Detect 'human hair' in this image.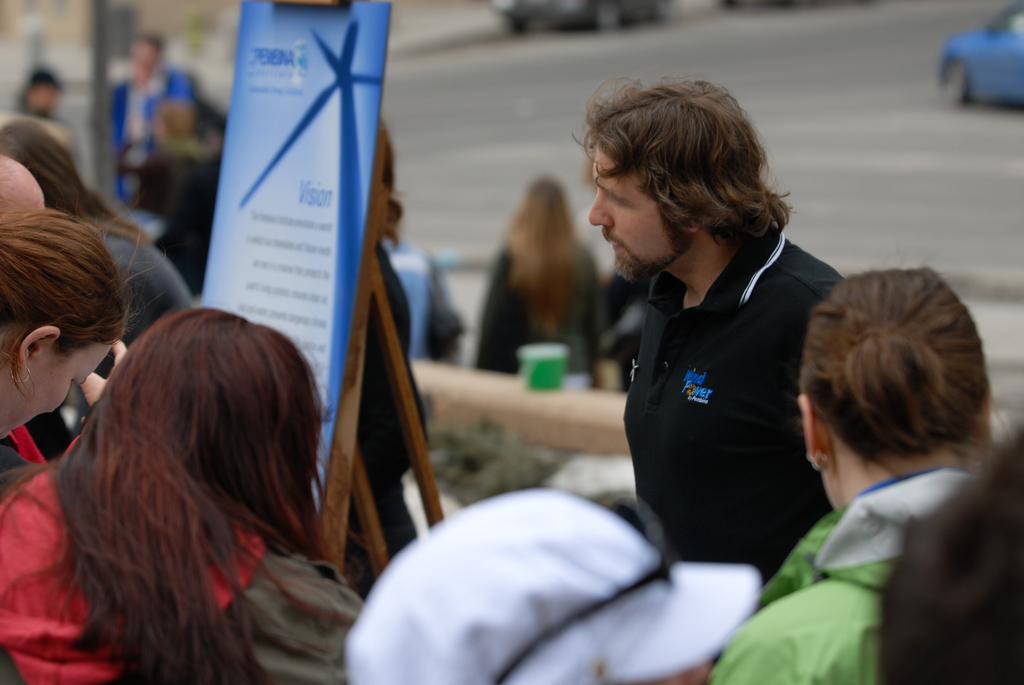
Detection: 51/276/356/680.
